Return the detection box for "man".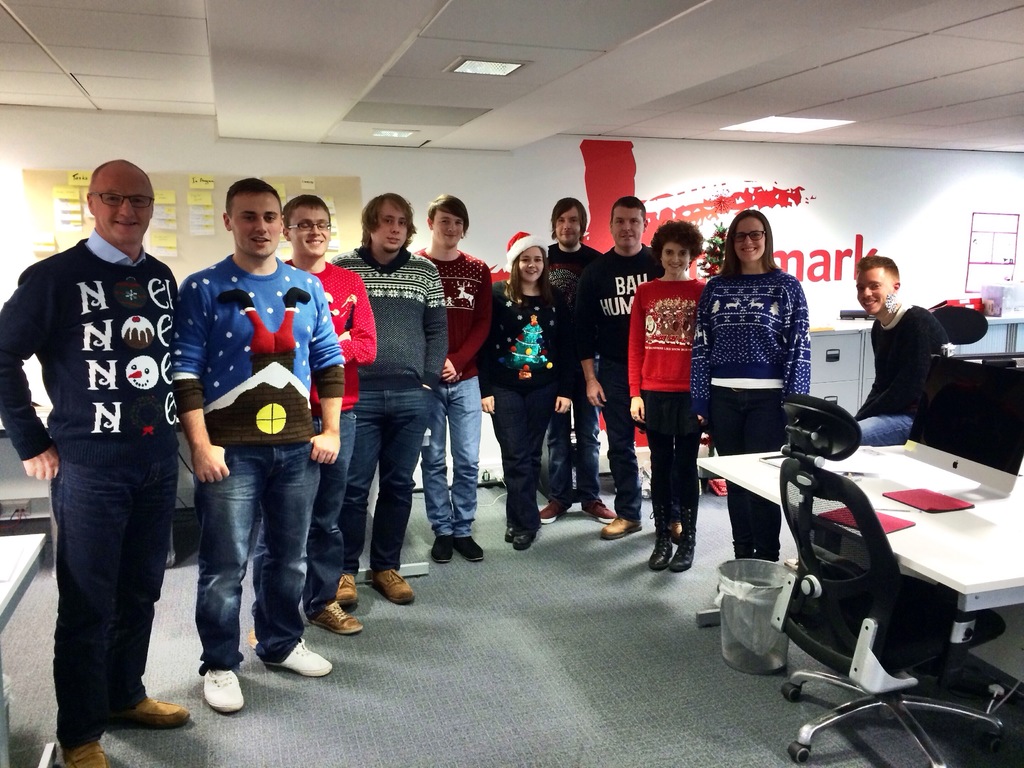
x1=840, y1=248, x2=953, y2=451.
